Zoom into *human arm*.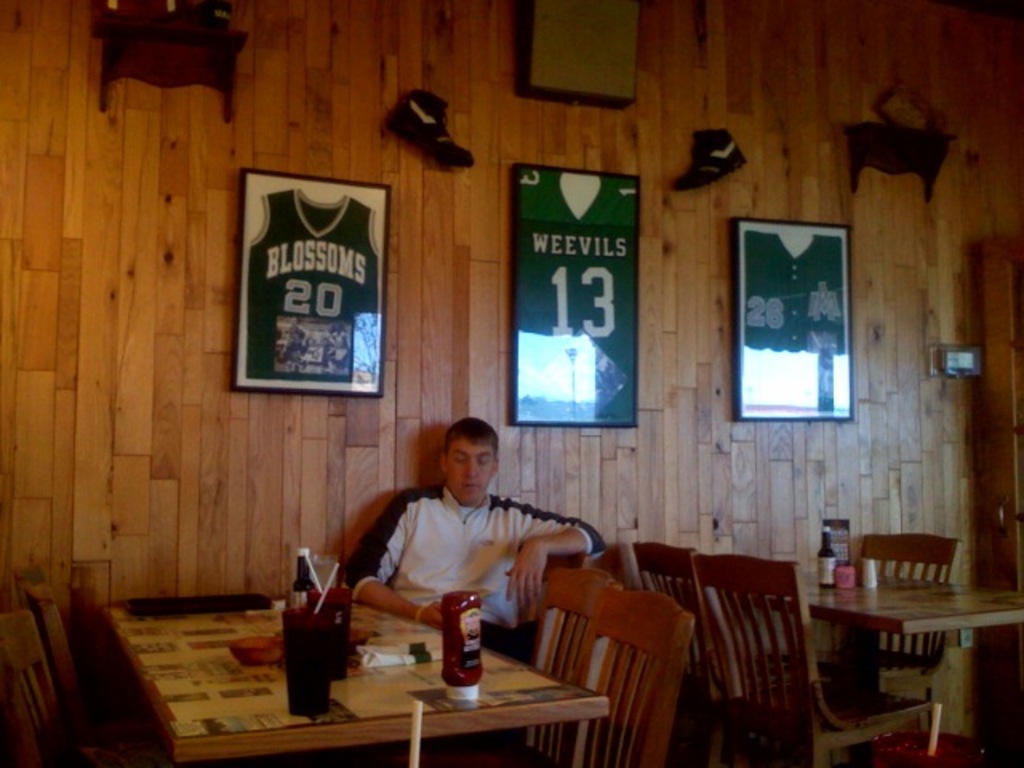
Zoom target: {"left": 336, "top": 494, "right": 443, "bottom": 627}.
